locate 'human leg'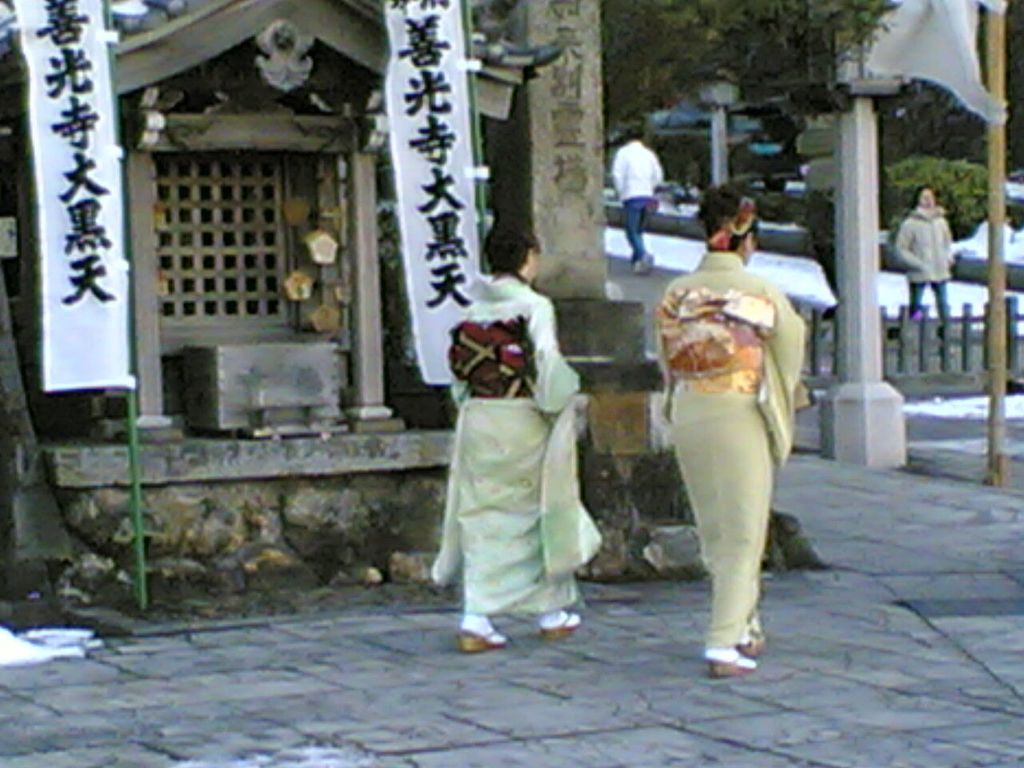
rect(697, 386, 773, 672)
